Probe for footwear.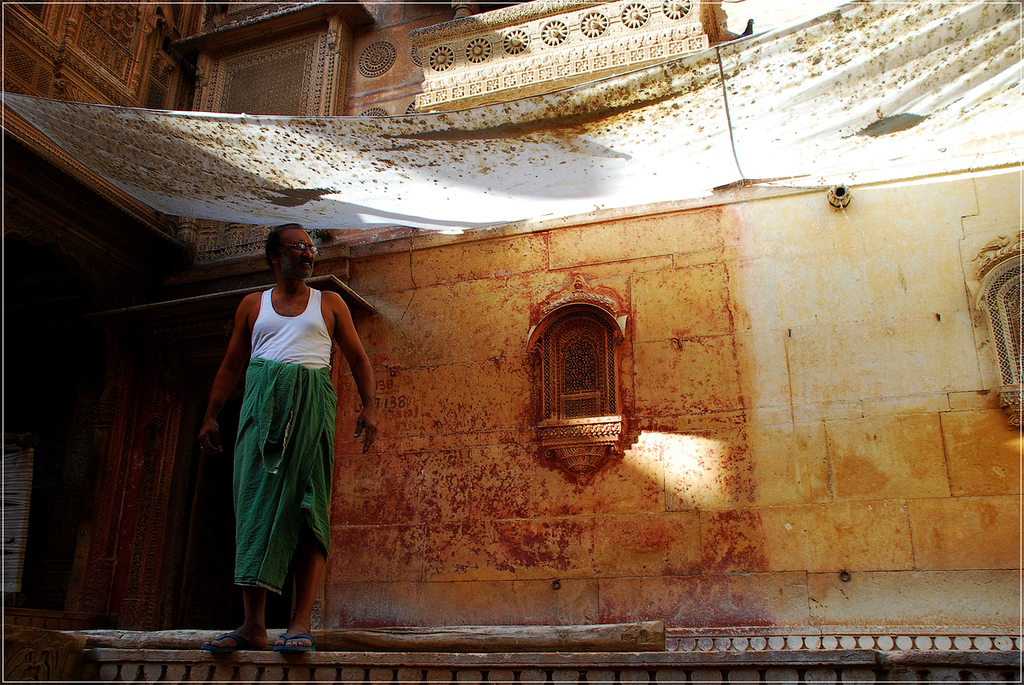
Probe result: box=[273, 630, 314, 652].
